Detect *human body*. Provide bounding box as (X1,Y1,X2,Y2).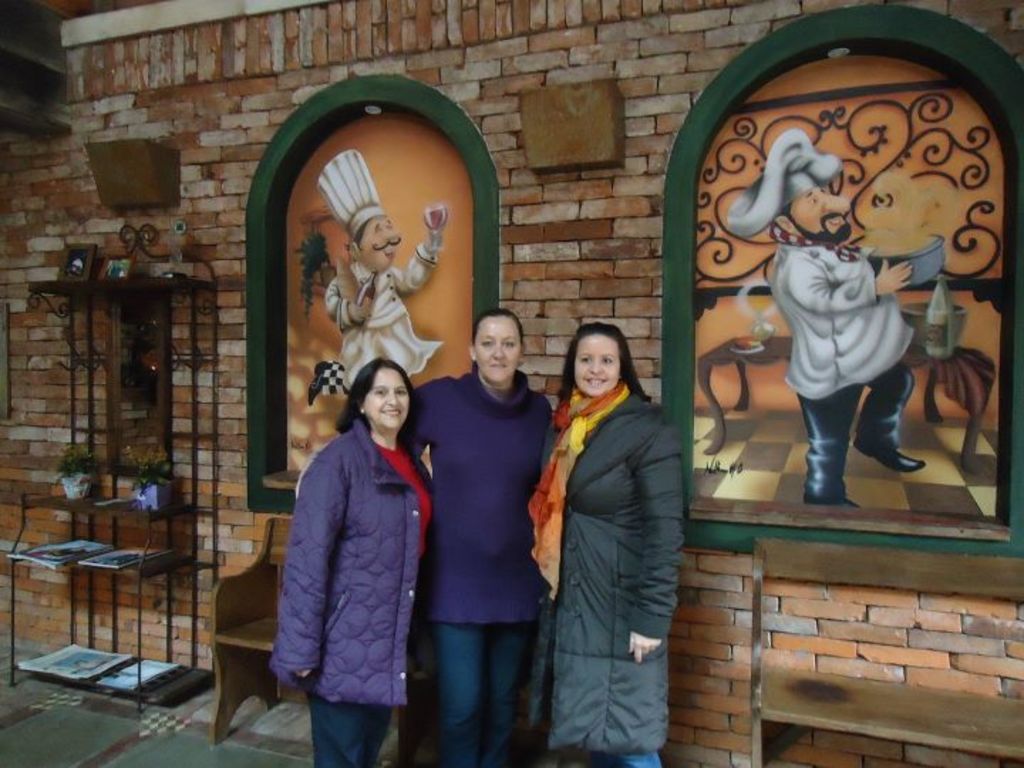
(270,408,435,767).
